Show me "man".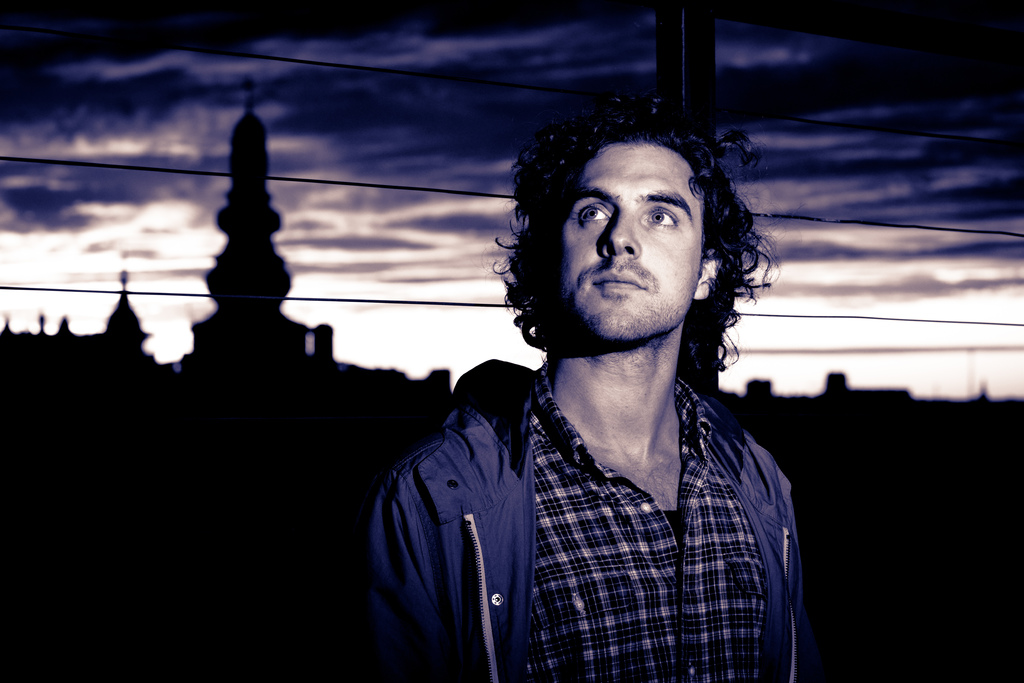
"man" is here: [left=344, top=95, right=810, bottom=682].
